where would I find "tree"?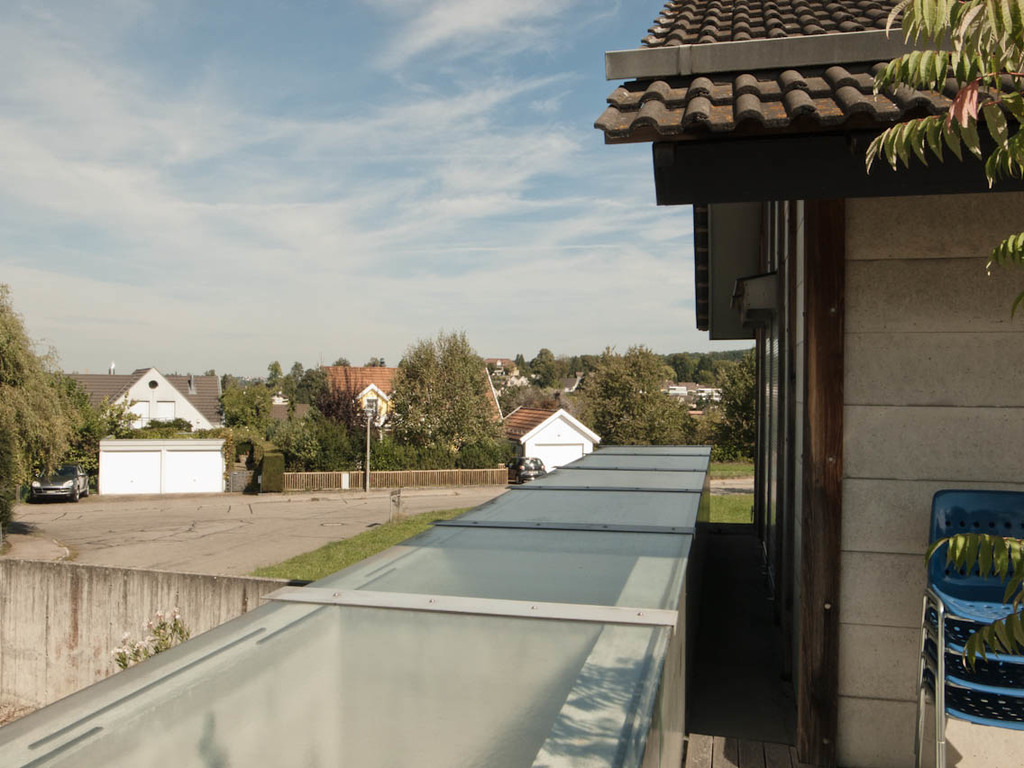
At bbox=(357, 325, 517, 465).
